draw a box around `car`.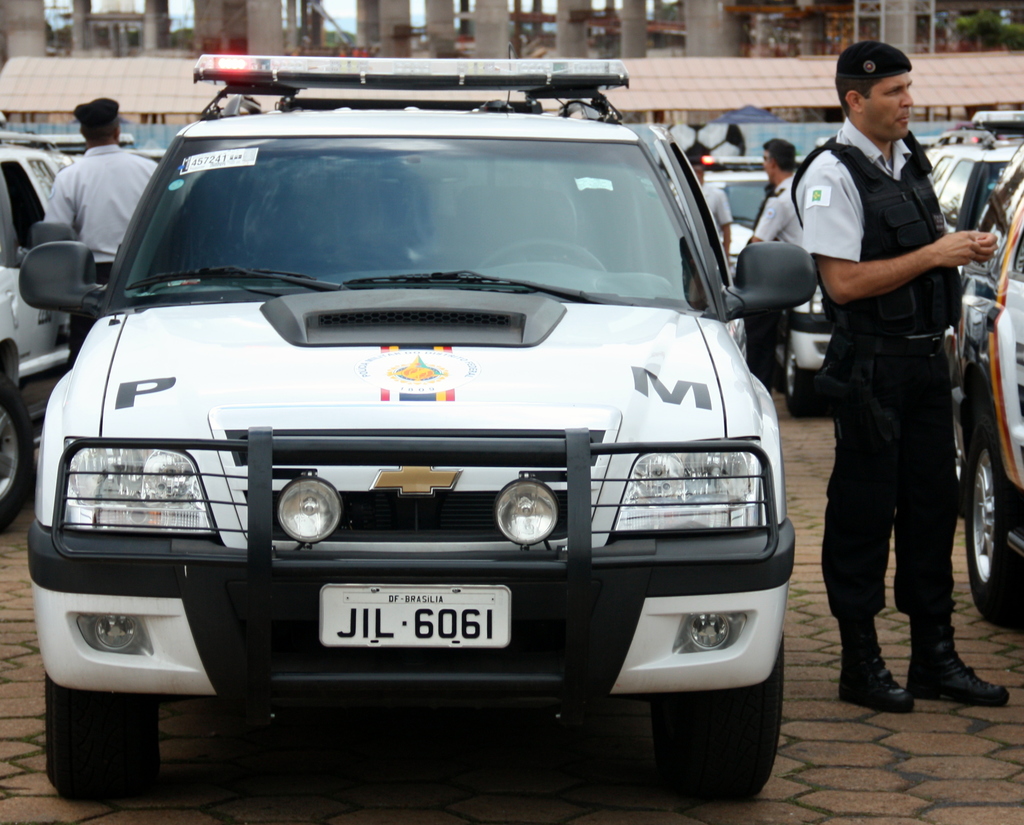
select_region(927, 112, 1023, 618).
